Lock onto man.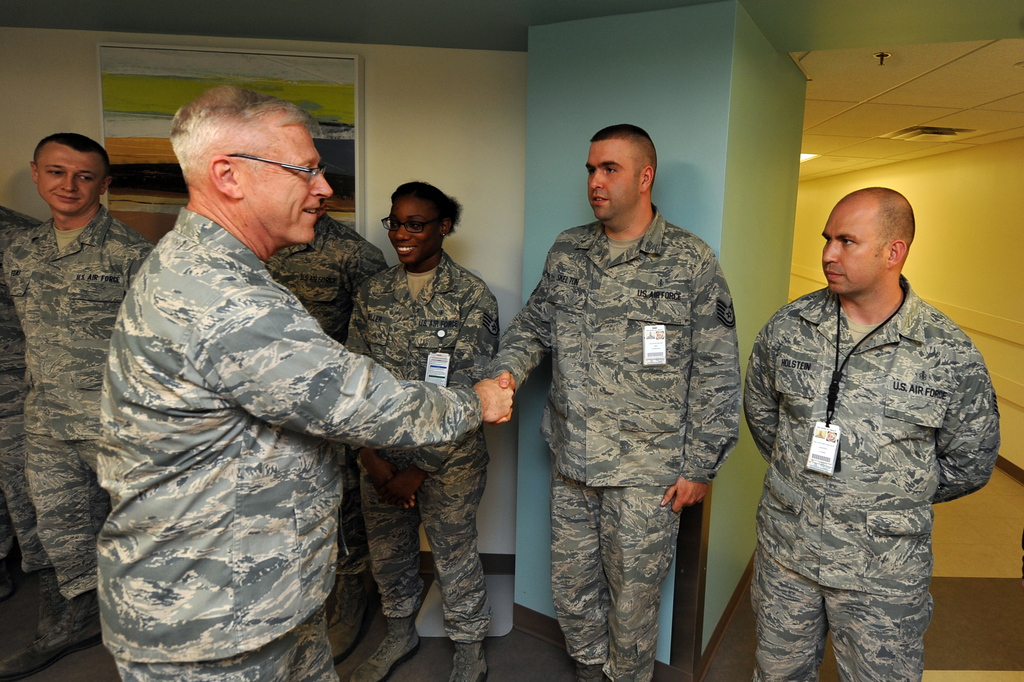
Locked: 739 185 1003 681.
